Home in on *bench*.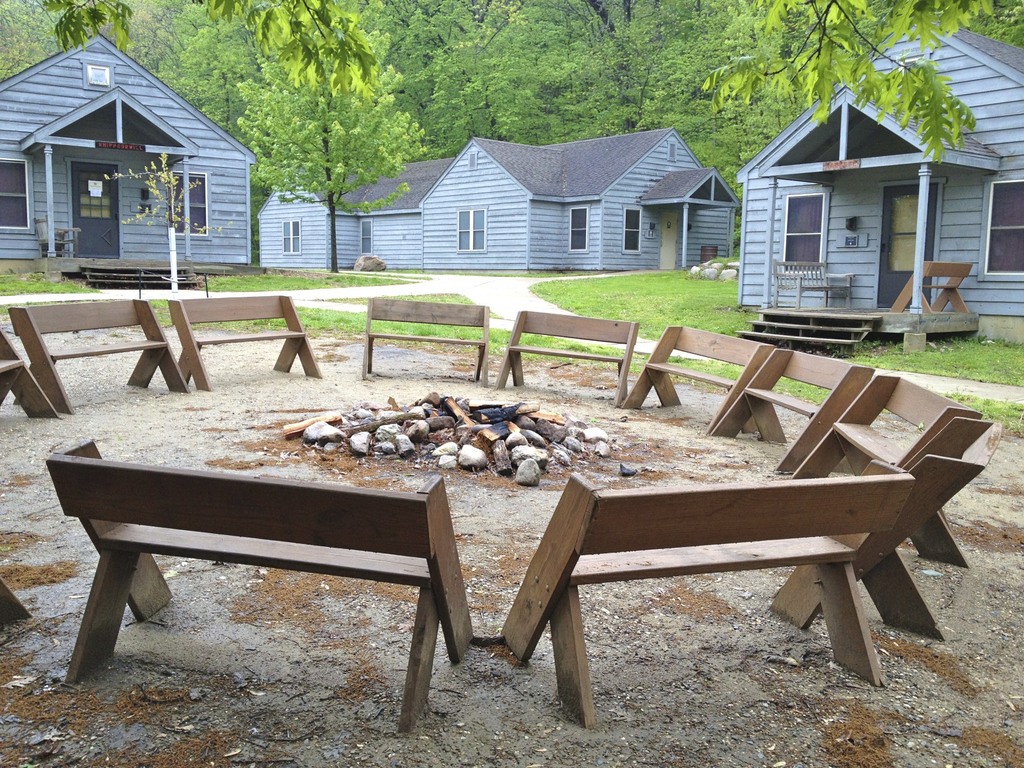
Homed in at {"x1": 8, "y1": 307, "x2": 190, "y2": 419}.
